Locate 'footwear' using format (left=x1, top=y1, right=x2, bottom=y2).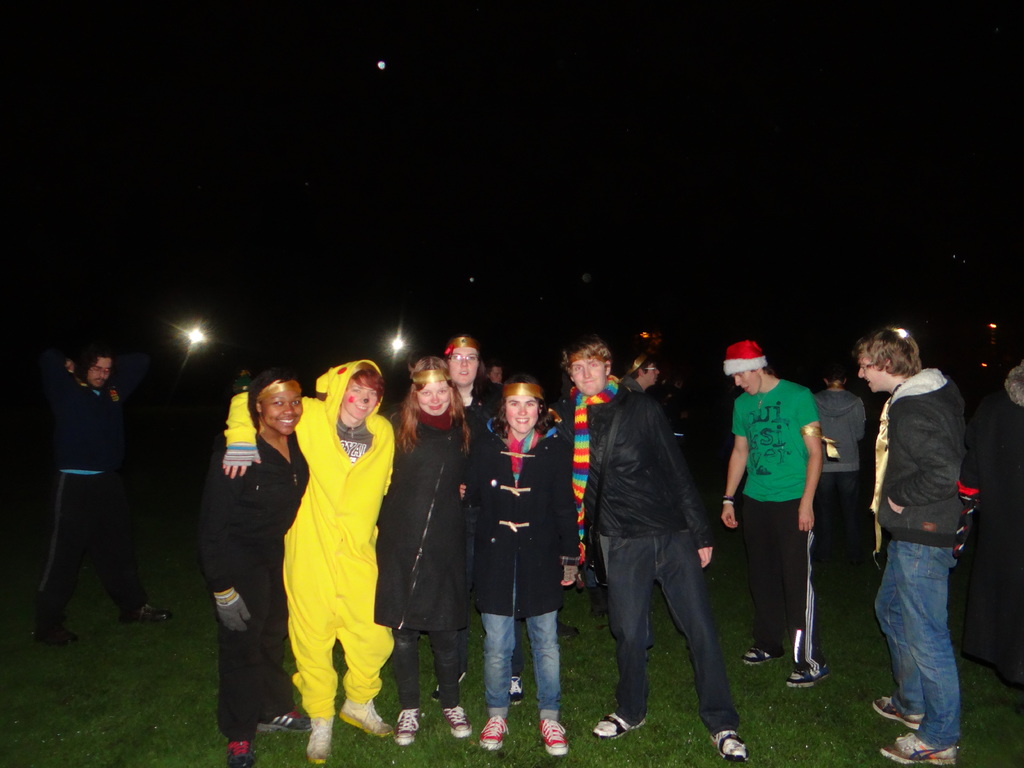
(left=871, top=689, right=929, bottom=733).
